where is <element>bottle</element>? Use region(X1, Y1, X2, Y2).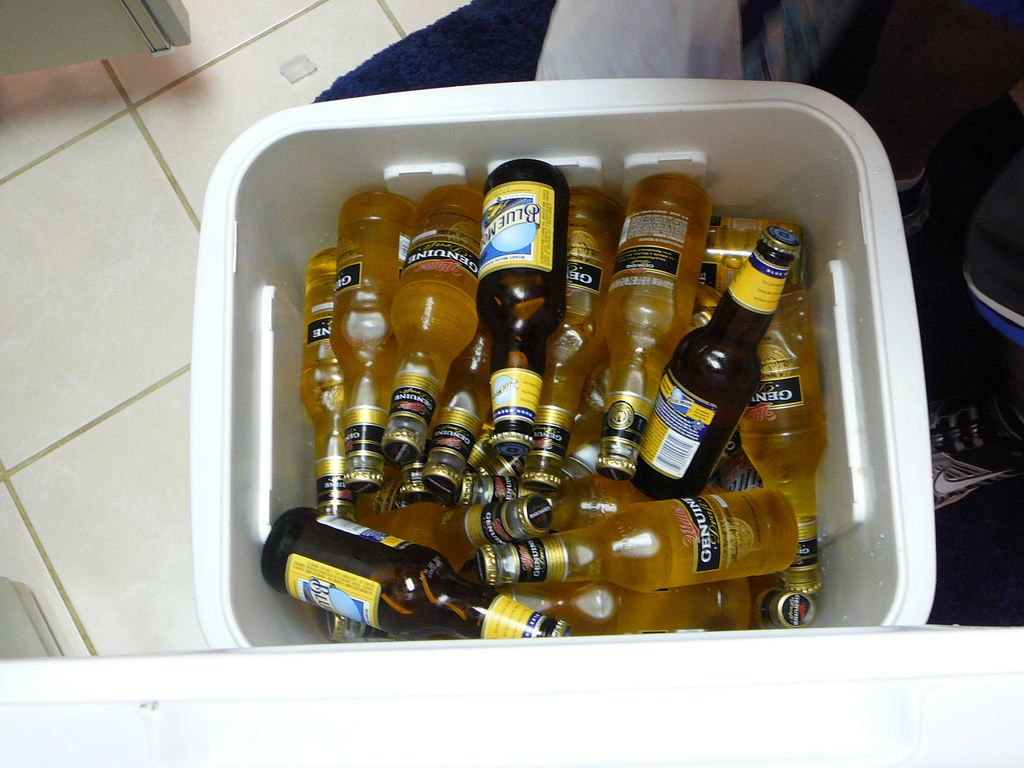
region(564, 335, 618, 460).
